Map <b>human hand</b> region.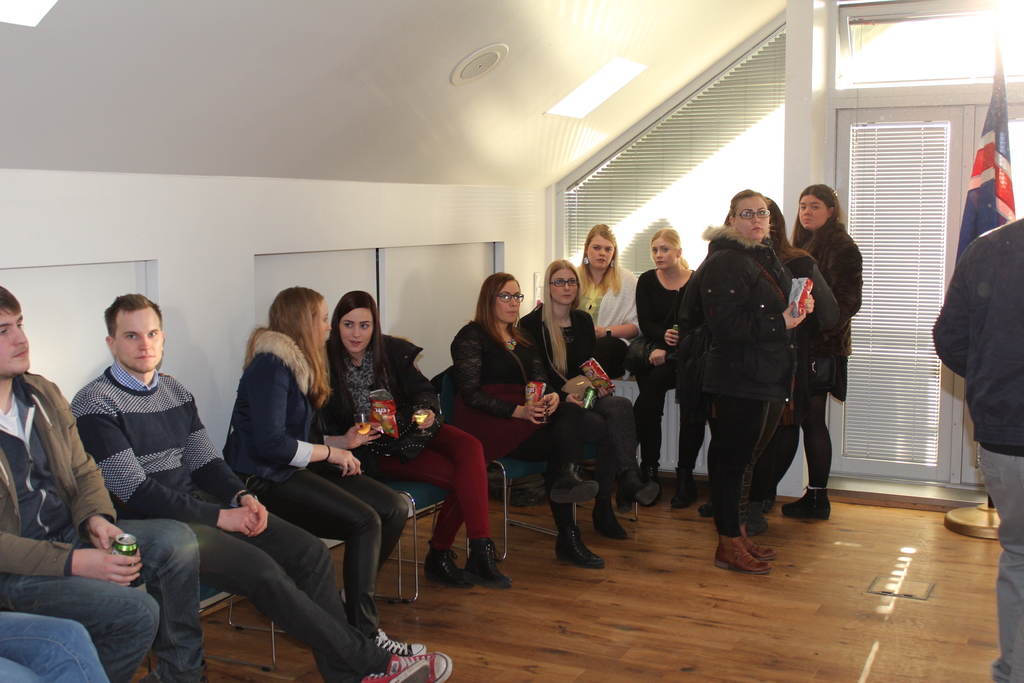
Mapped to detection(803, 292, 814, 314).
